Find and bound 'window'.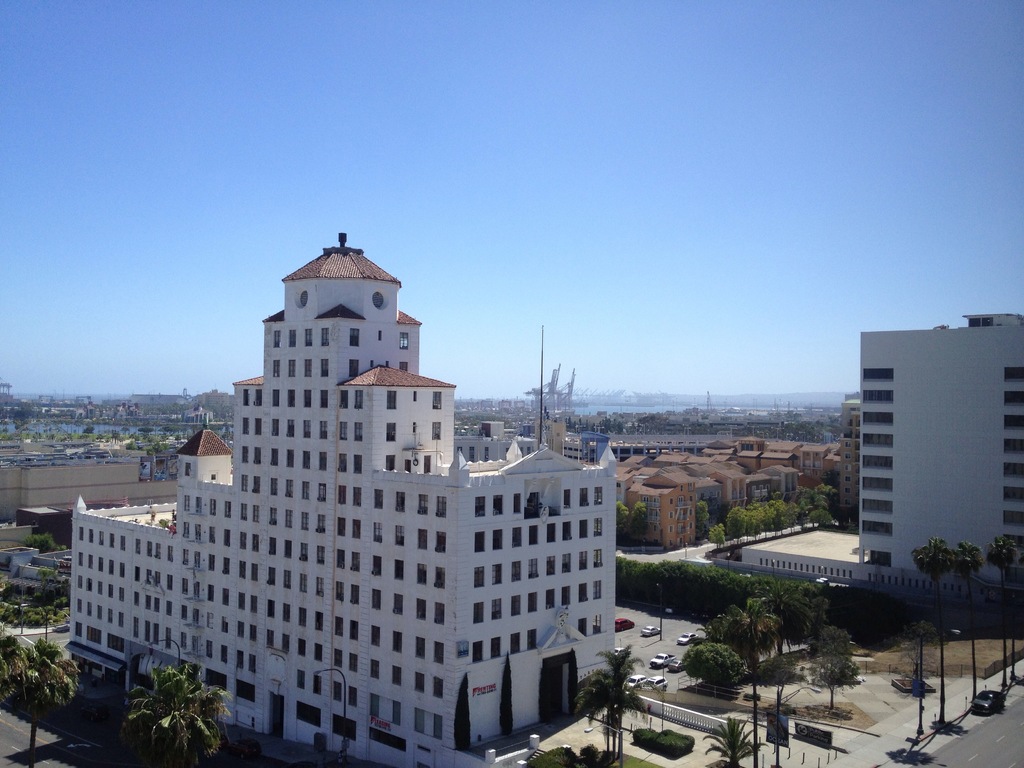
Bound: [134, 592, 140, 607].
